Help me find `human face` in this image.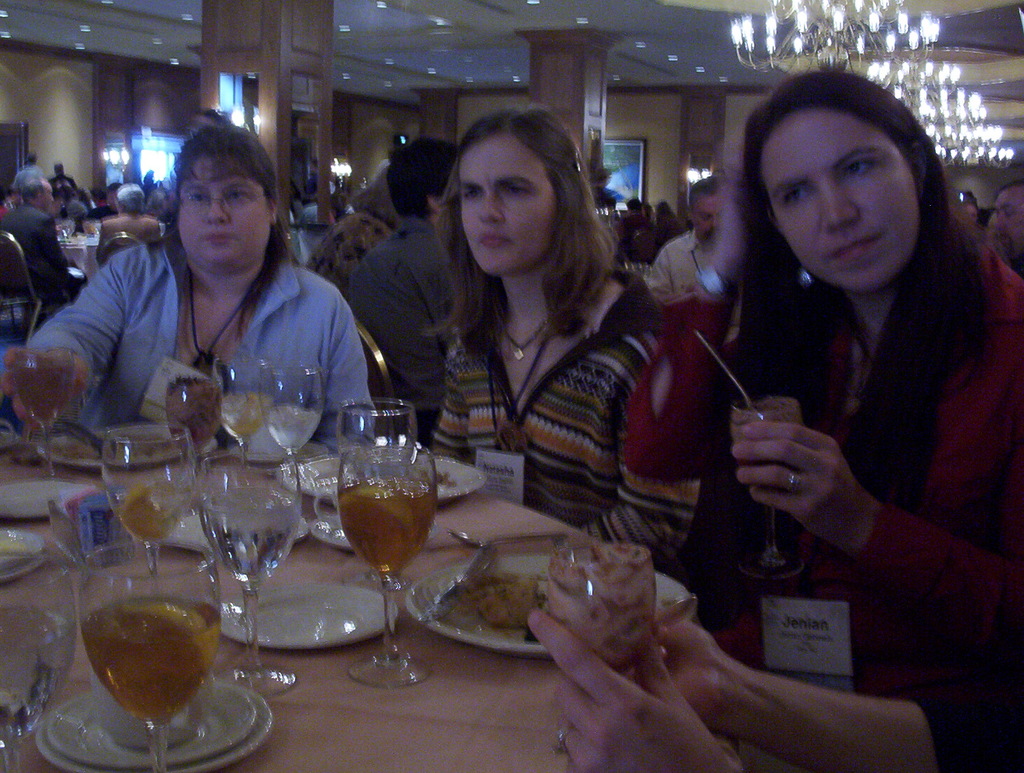
Found it: l=40, t=178, r=55, b=210.
